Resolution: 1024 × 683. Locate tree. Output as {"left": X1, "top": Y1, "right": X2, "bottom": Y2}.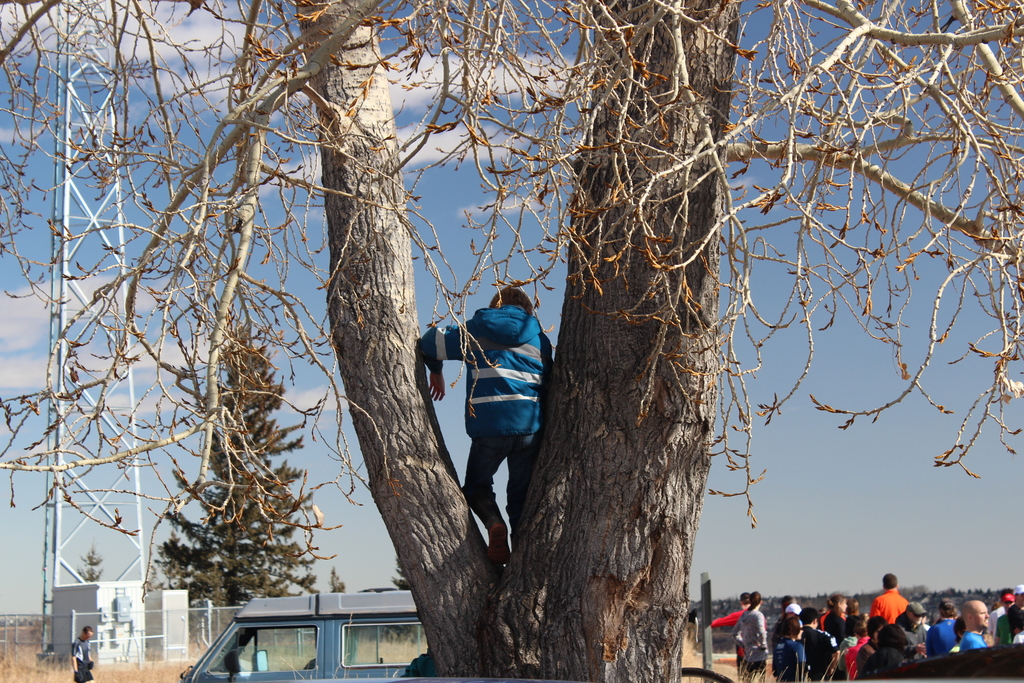
{"left": 44, "top": 12, "right": 895, "bottom": 653}.
